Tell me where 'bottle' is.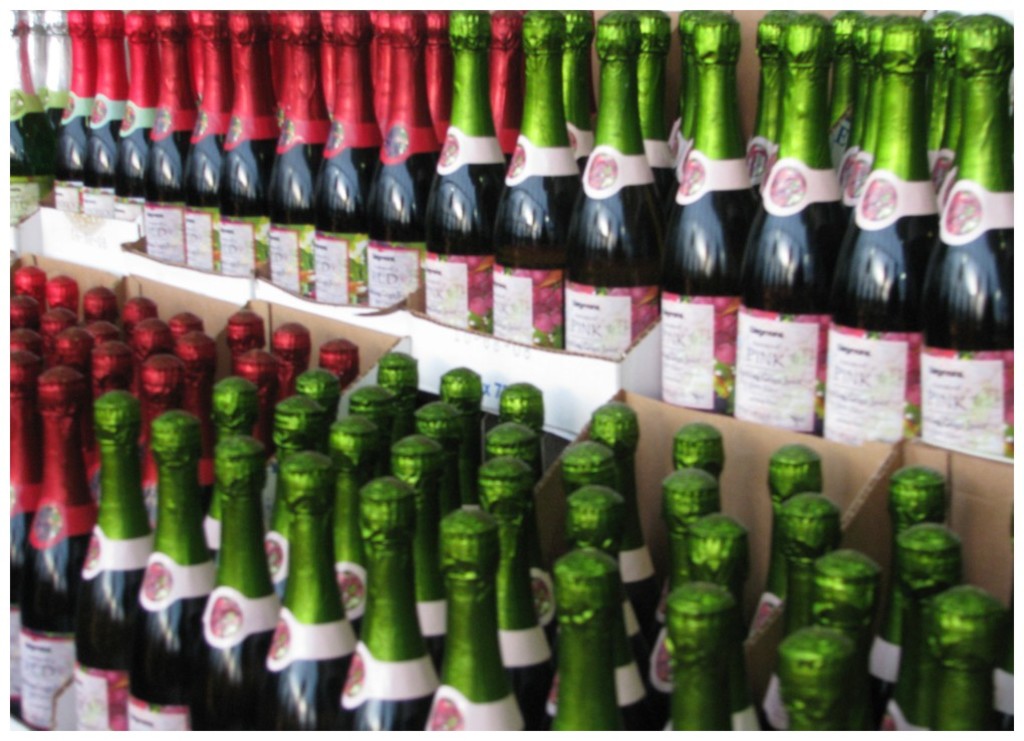
'bottle' is at [9,263,46,319].
